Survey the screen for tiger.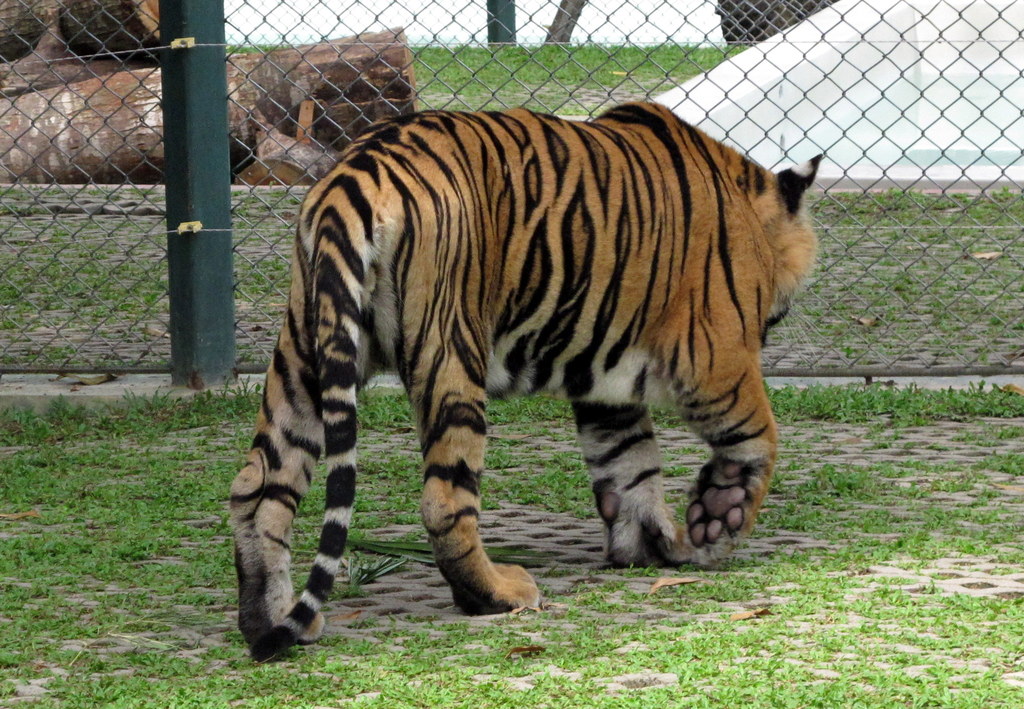
Survey found: select_region(216, 100, 817, 639).
